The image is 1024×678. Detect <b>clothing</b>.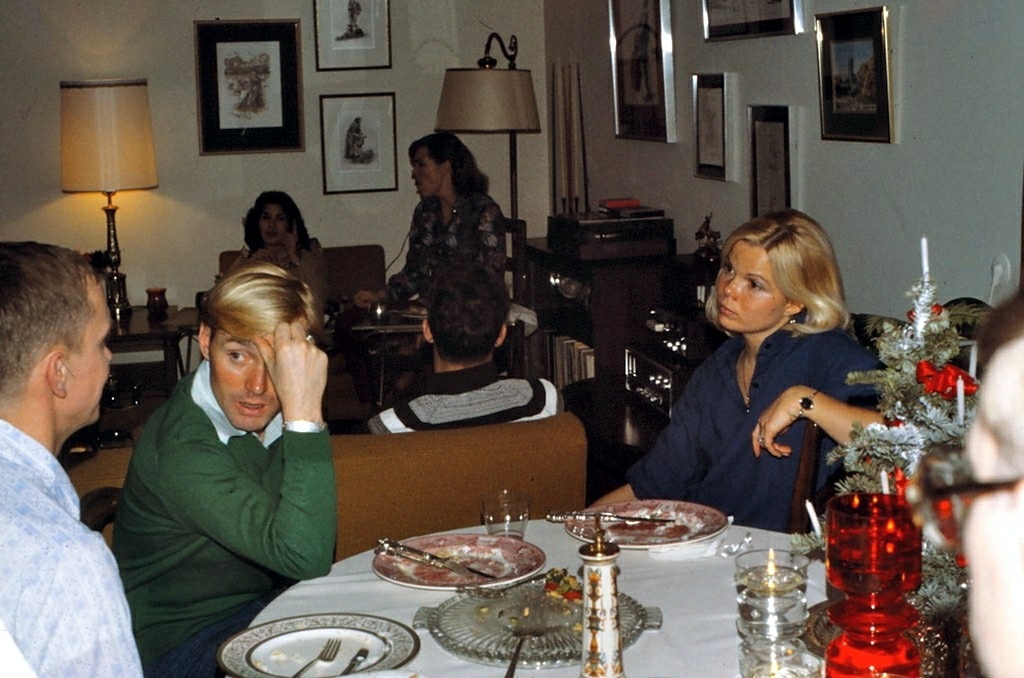
Detection: x1=96 y1=308 x2=369 y2=649.
